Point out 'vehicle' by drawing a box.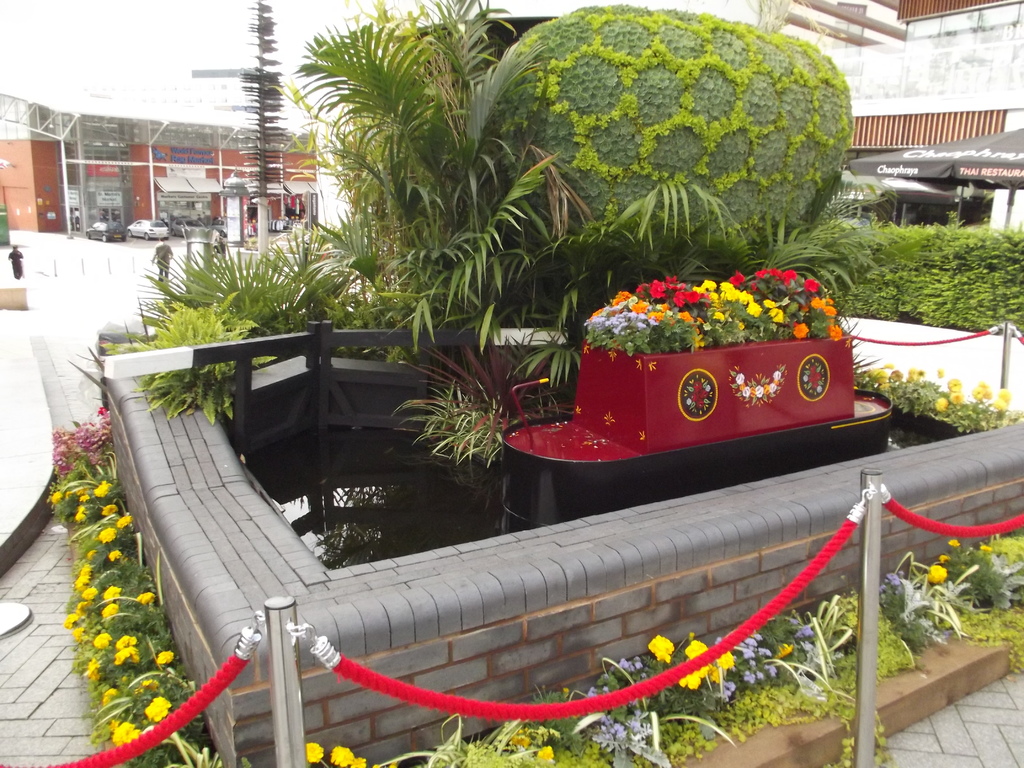
box=[125, 217, 170, 242].
